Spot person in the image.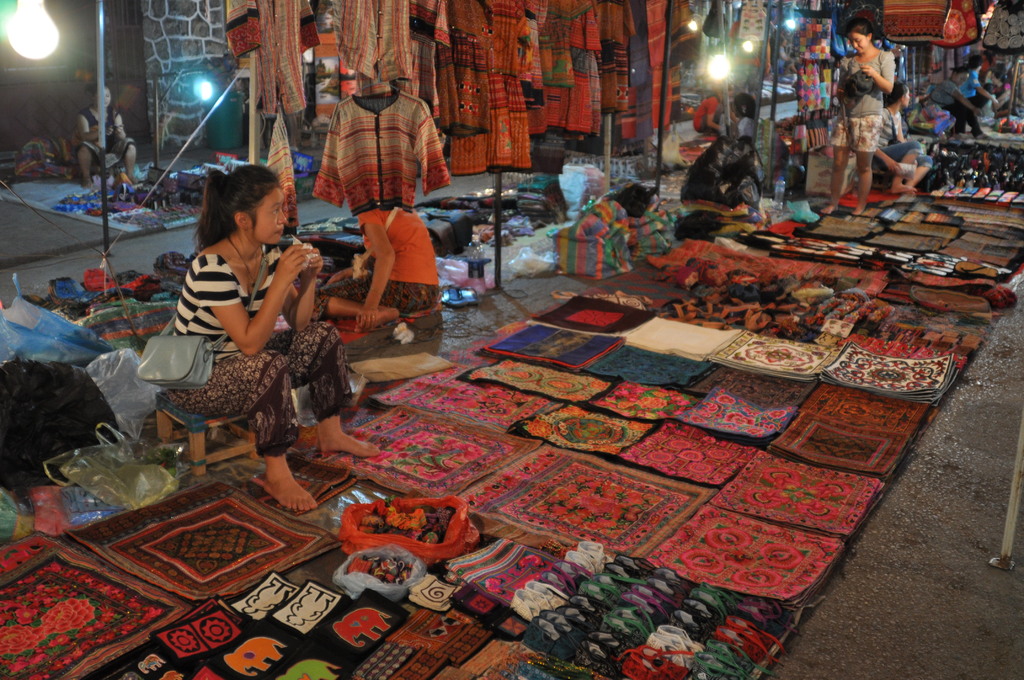
person found at rect(927, 63, 991, 139).
